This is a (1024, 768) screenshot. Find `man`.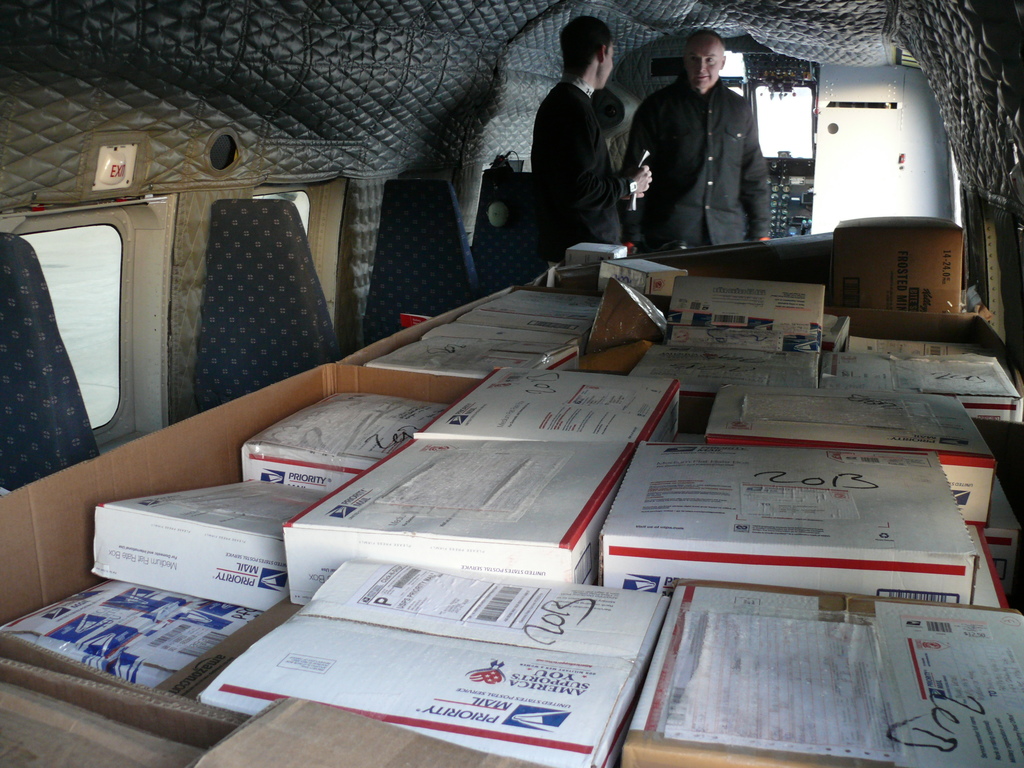
Bounding box: x1=611 y1=19 x2=769 y2=237.
